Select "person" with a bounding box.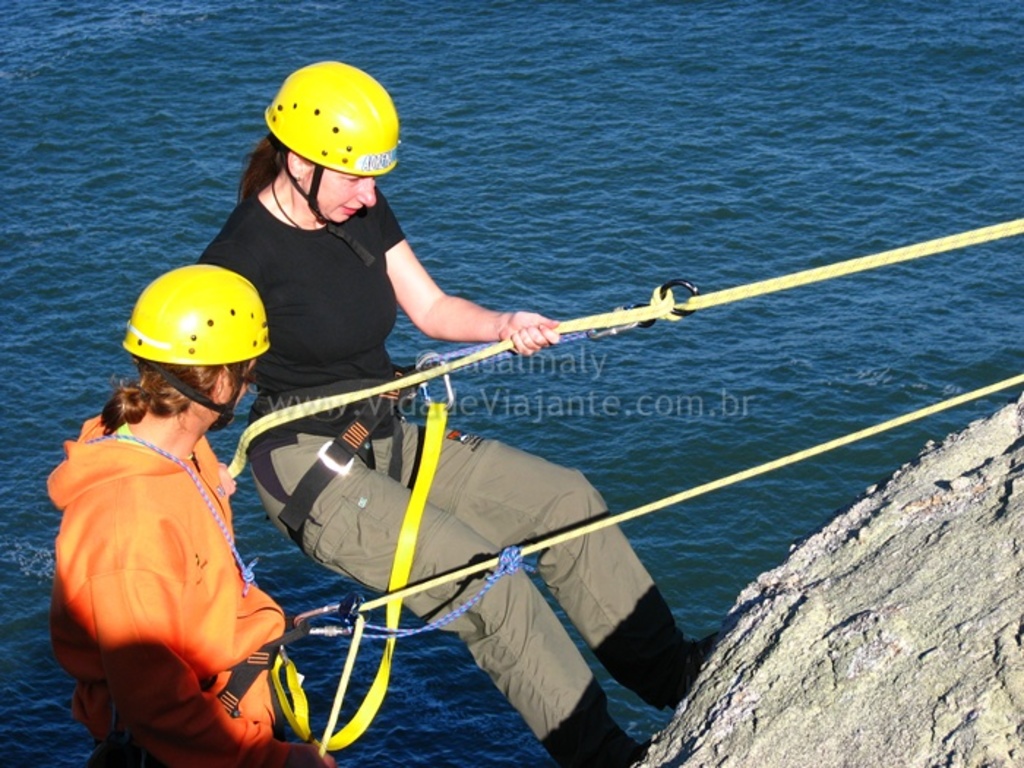
bbox=[53, 262, 342, 767].
